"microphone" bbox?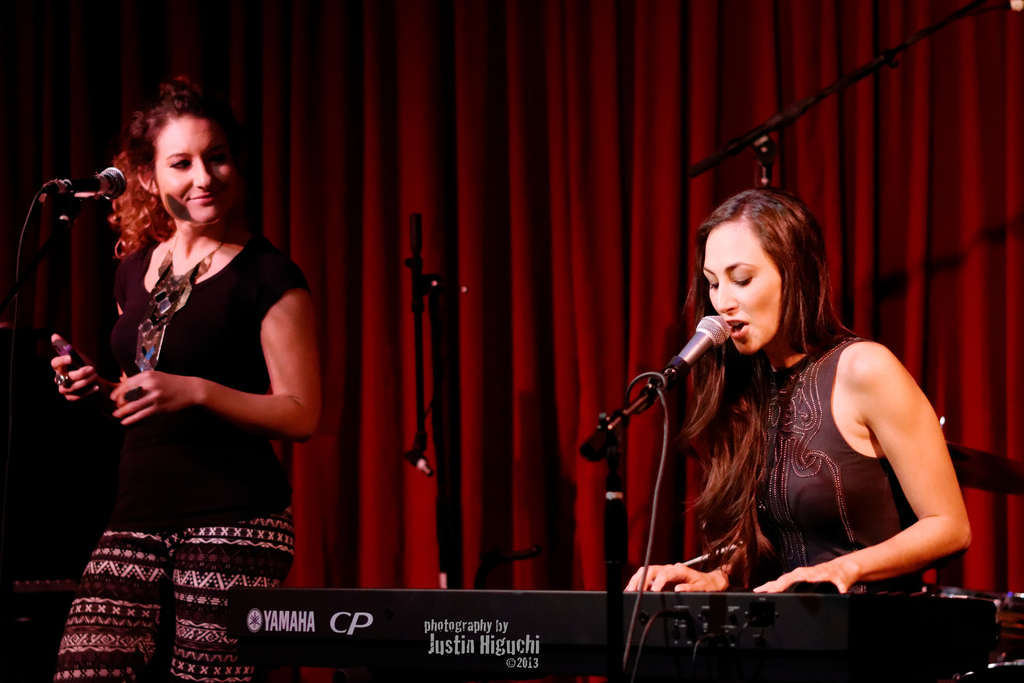
653,316,737,416
